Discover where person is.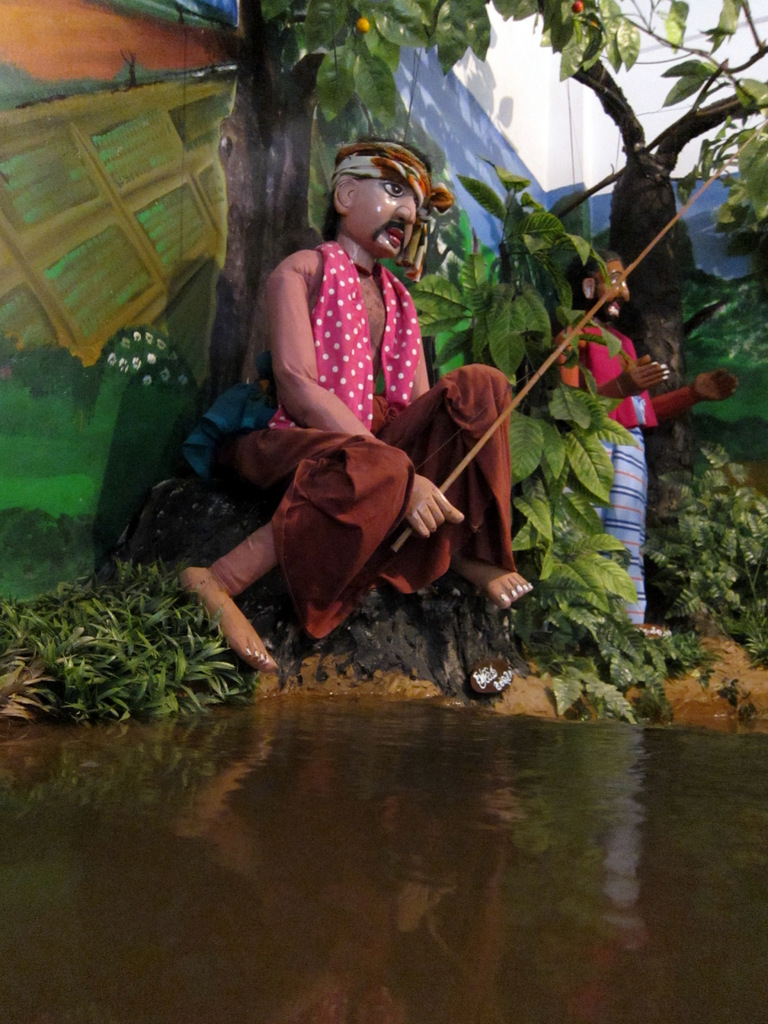
Discovered at Rect(518, 250, 737, 622).
